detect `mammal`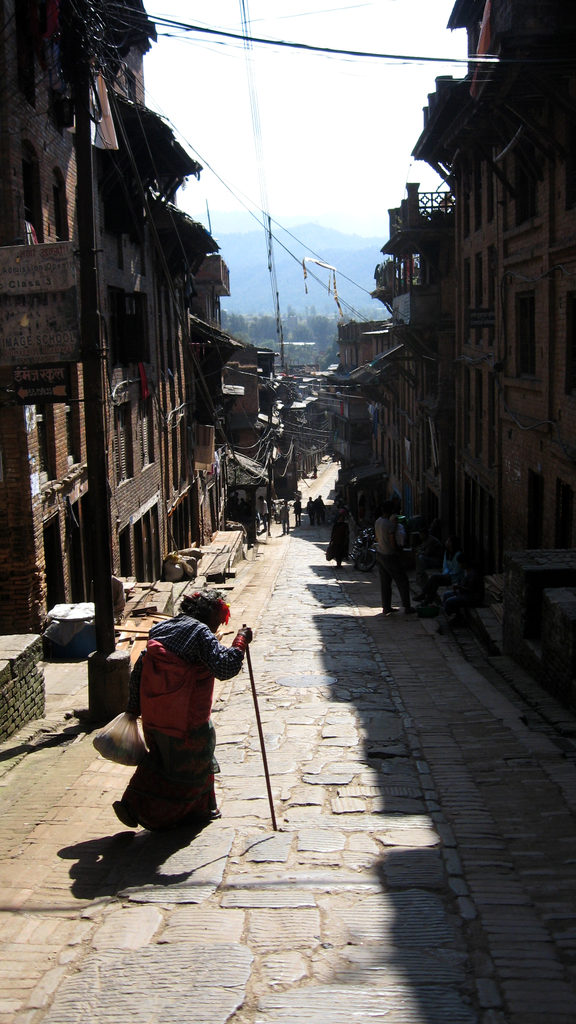
bbox(370, 504, 415, 612)
